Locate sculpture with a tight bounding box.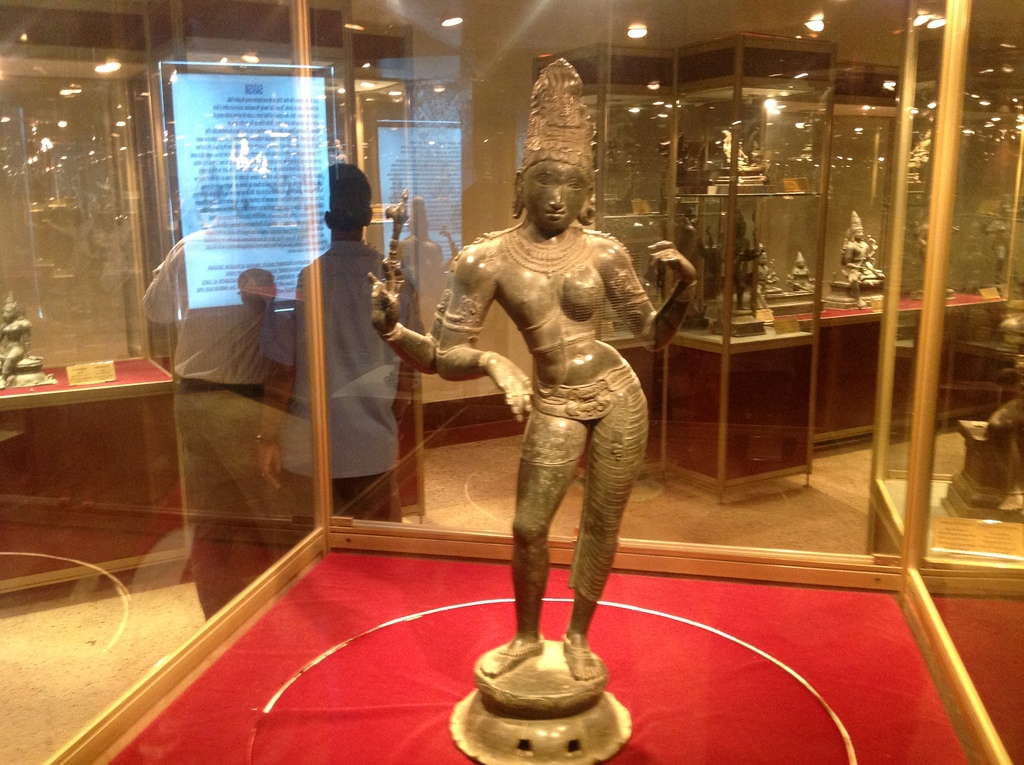
l=0, t=288, r=56, b=389.
